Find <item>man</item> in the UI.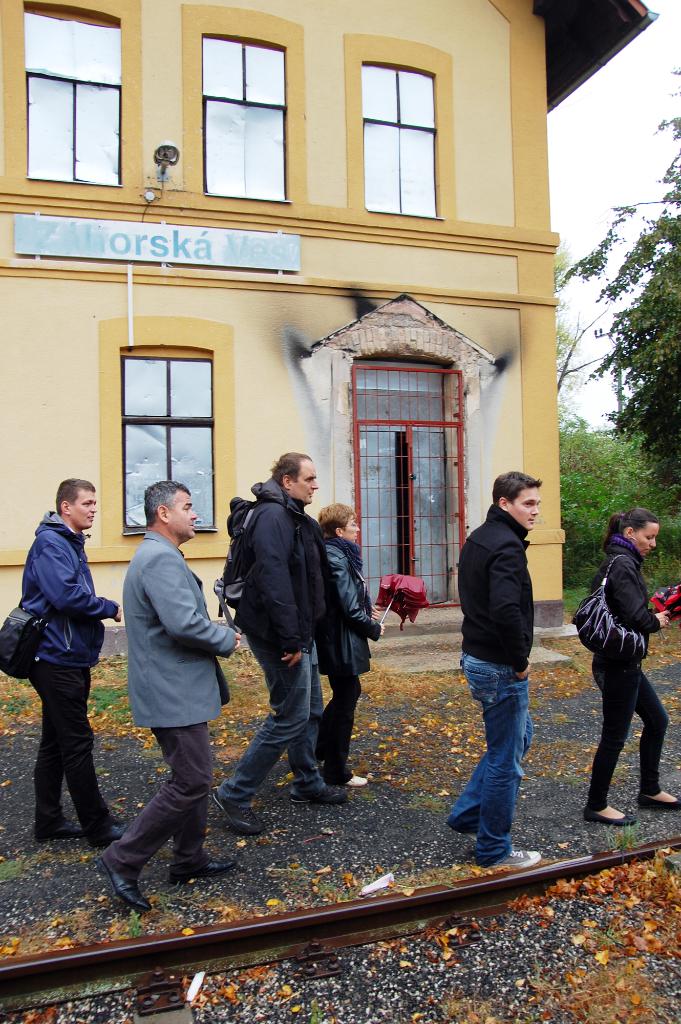
UI element at 18, 477, 123, 855.
